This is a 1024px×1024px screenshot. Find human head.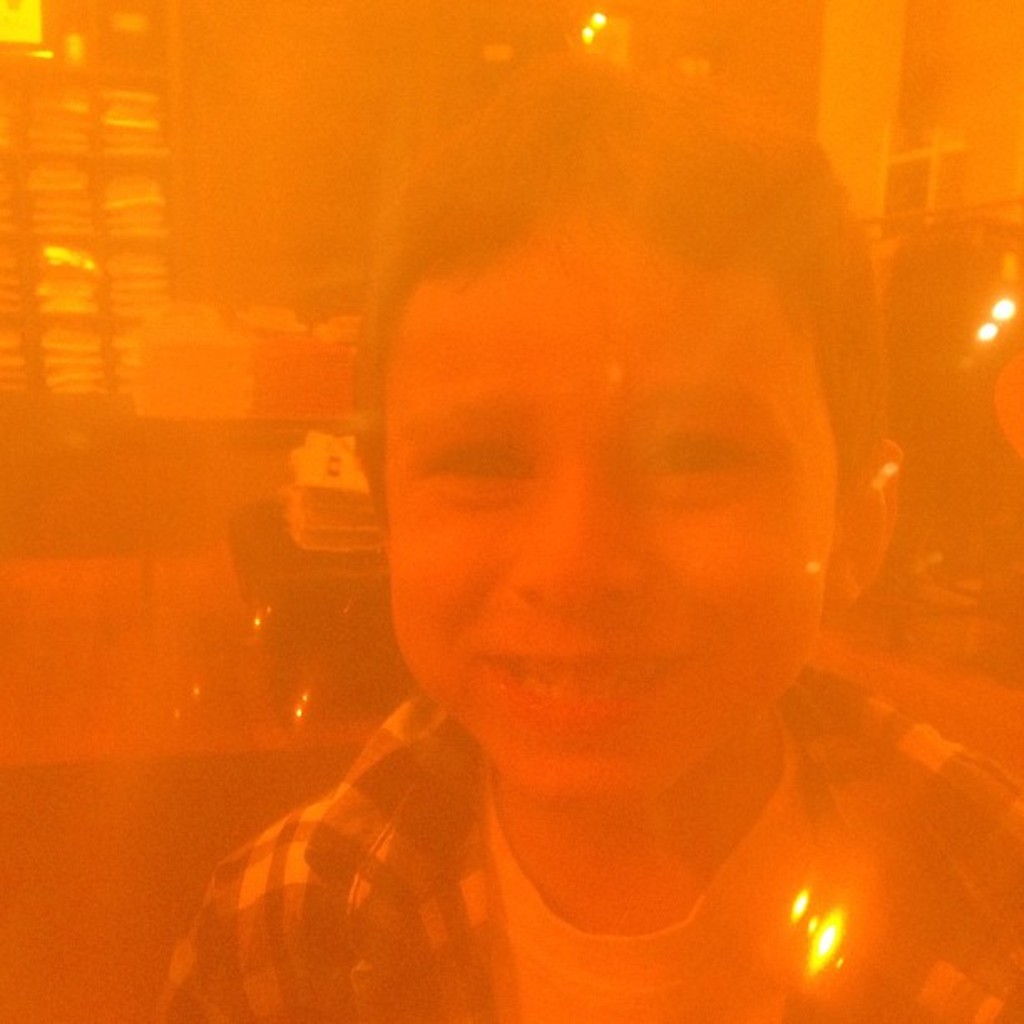
Bounding box: Rect(365, 49, 897, 803).
